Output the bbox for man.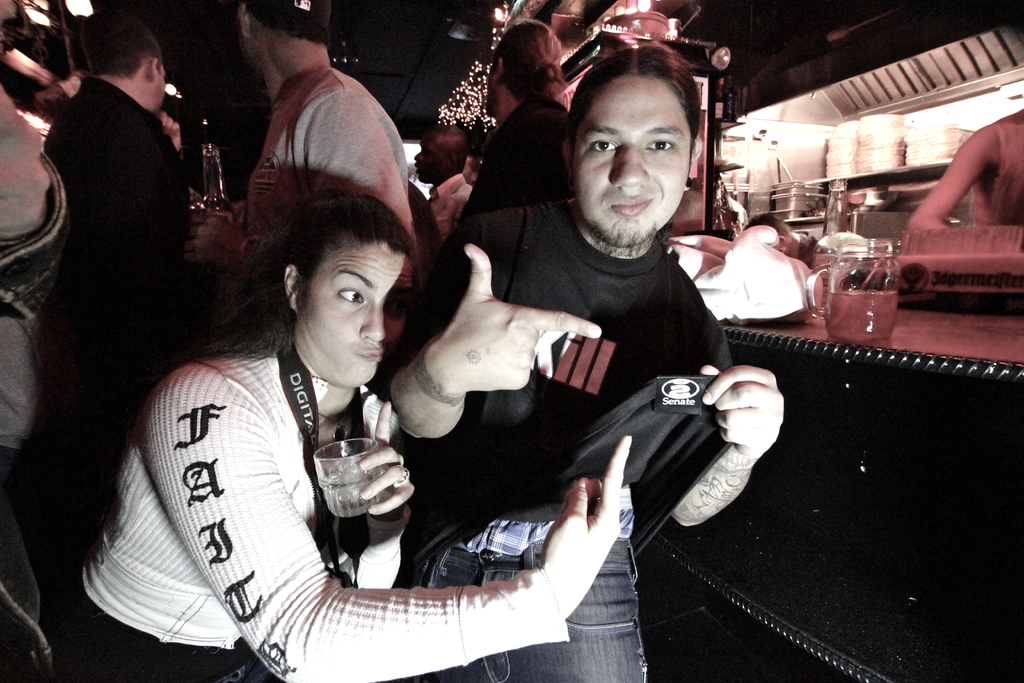
{"x1": 180, "y1": 0, "x2": 425, "y2": 318}.
